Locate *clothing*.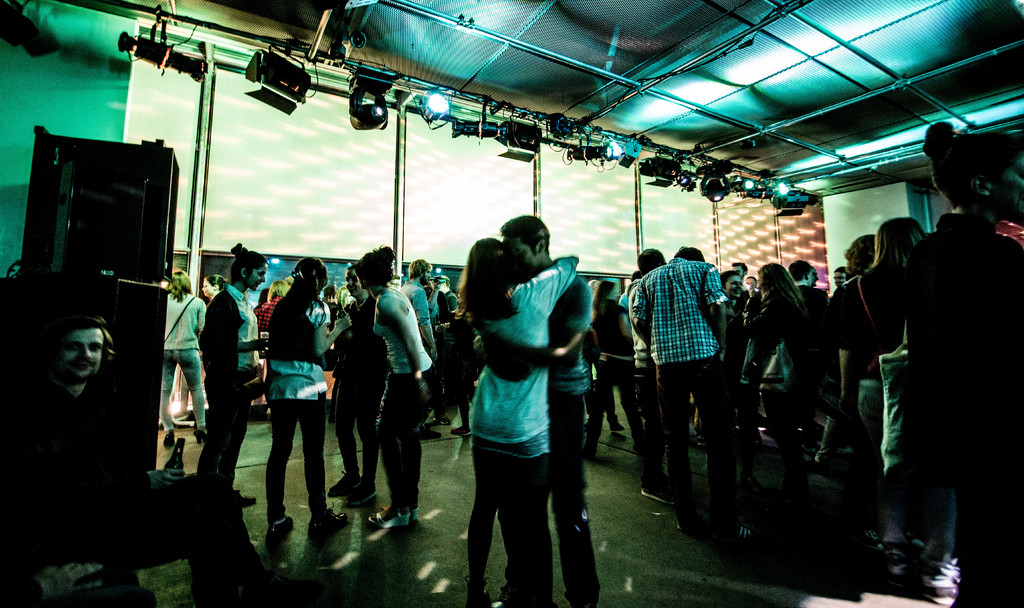
Bounding box: (0,378,266,603).
